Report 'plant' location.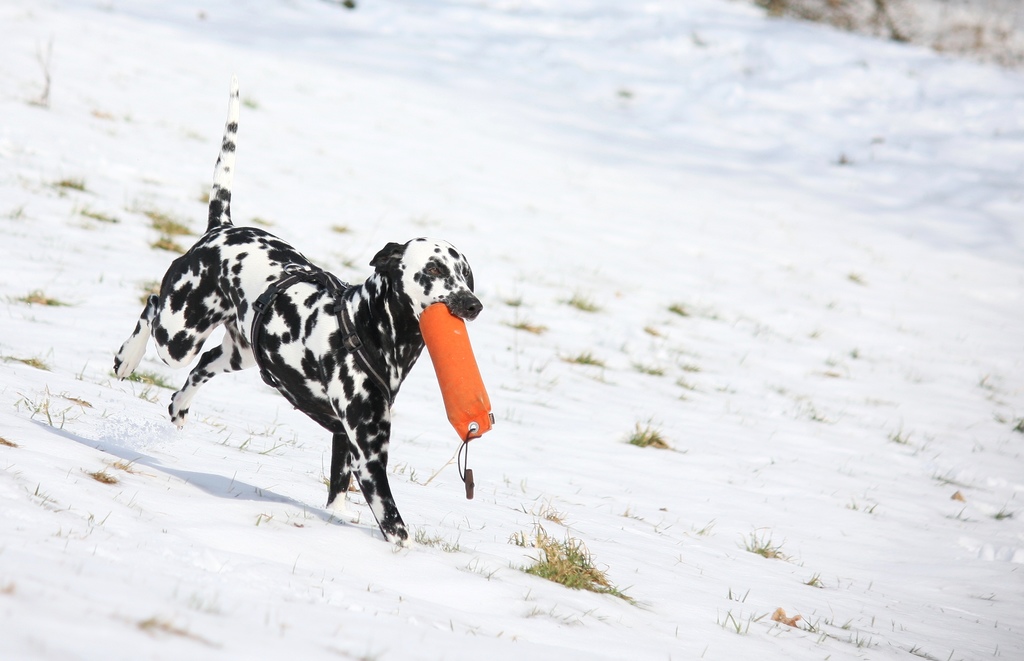
Report: [left=80, top=198, right=118, bottom=224].
